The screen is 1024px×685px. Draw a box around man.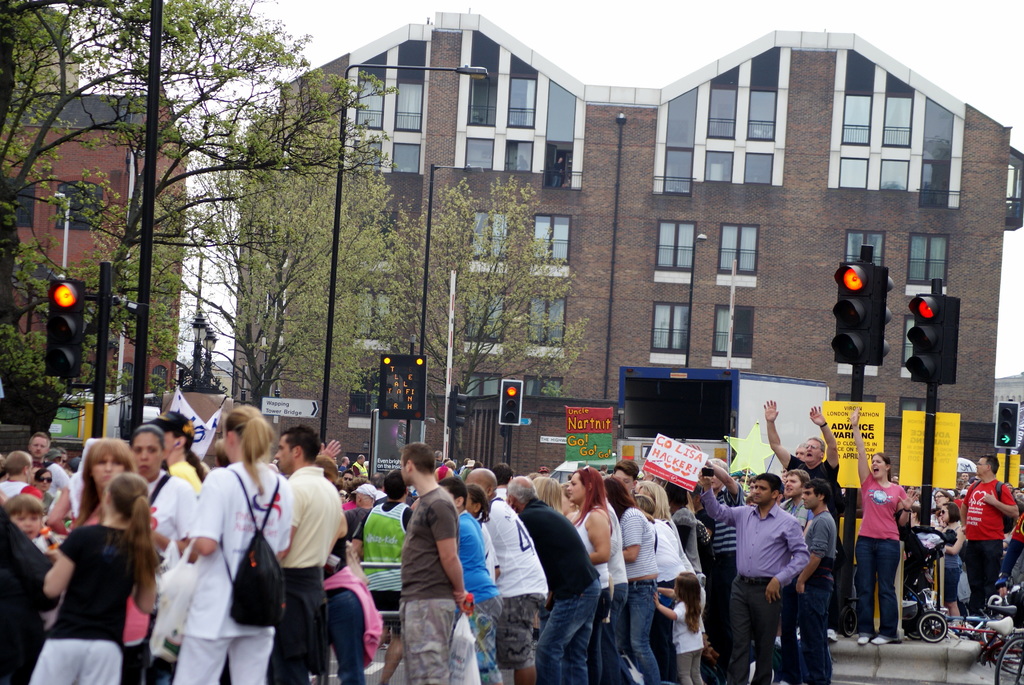
select_region(794, 480, 843, 684).
